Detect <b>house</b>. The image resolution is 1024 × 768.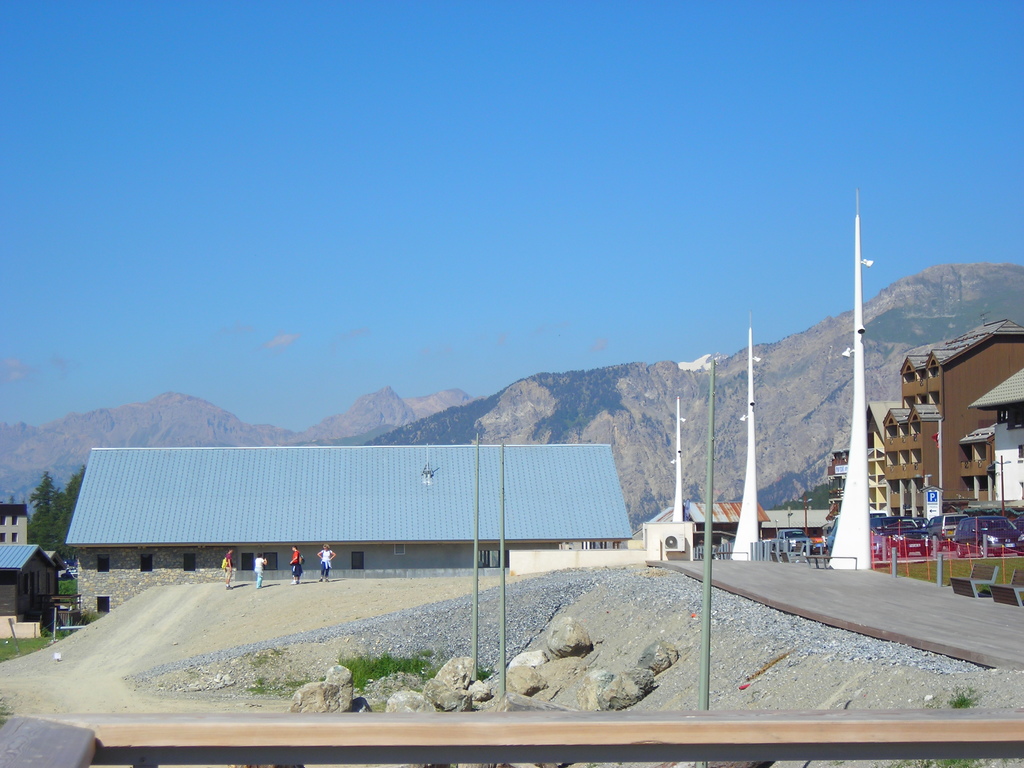
bbox(0, 541, 65, 621).
